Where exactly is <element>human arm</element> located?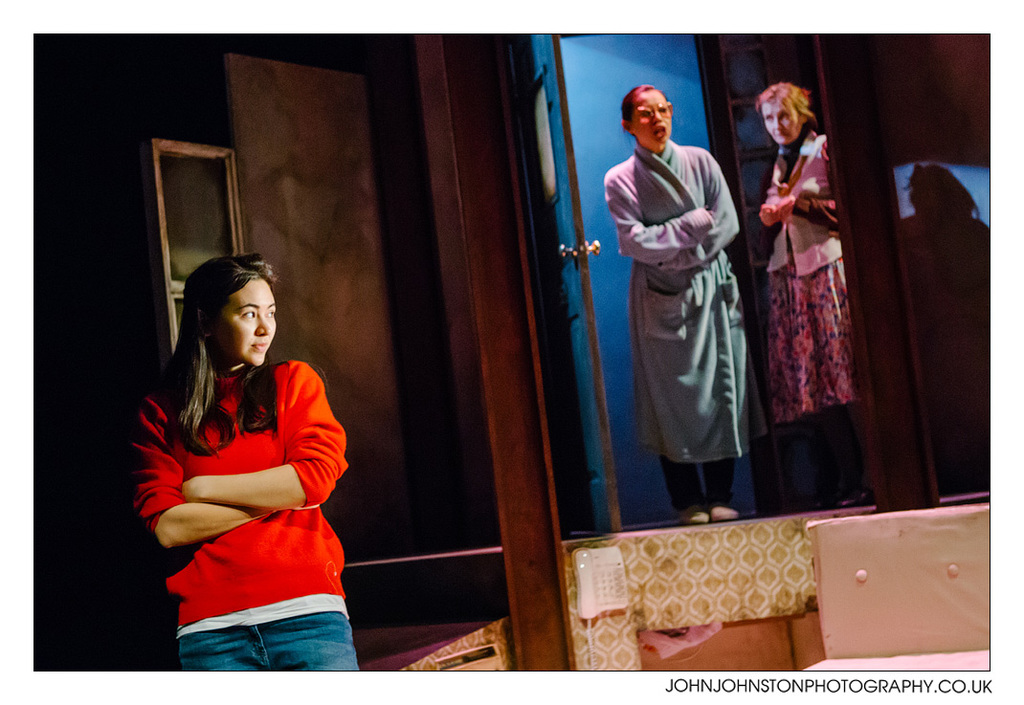
Its bounding box is (130, 390, 275, 548).
